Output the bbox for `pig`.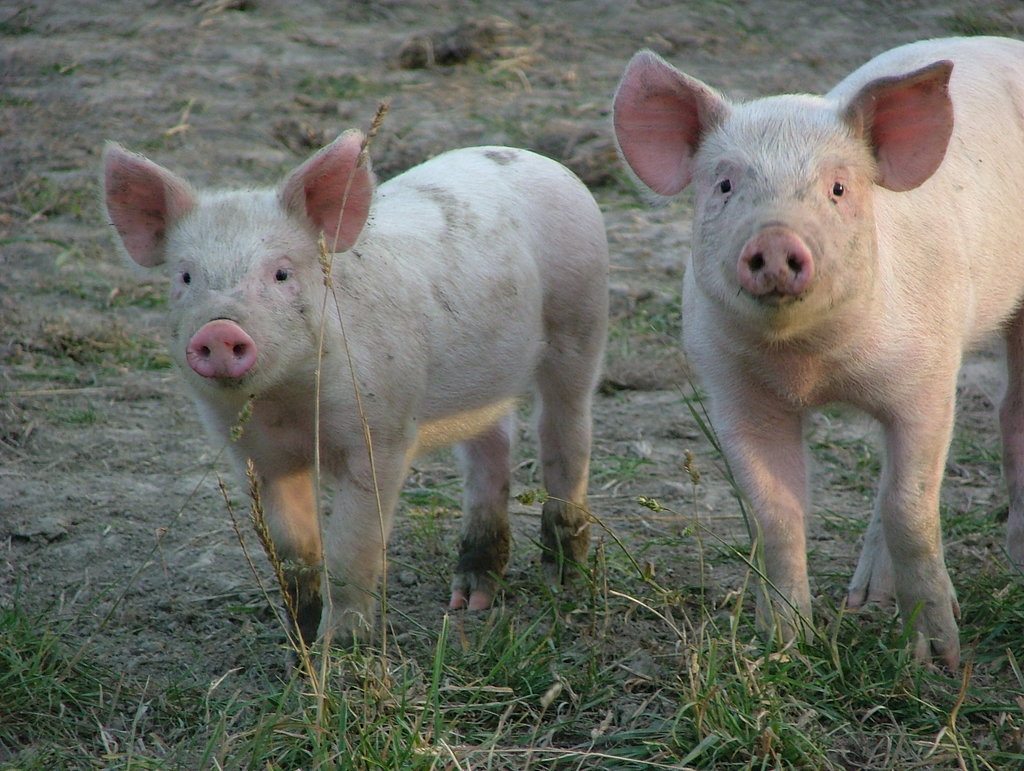
BBox(609, 32, 1023, 675).
